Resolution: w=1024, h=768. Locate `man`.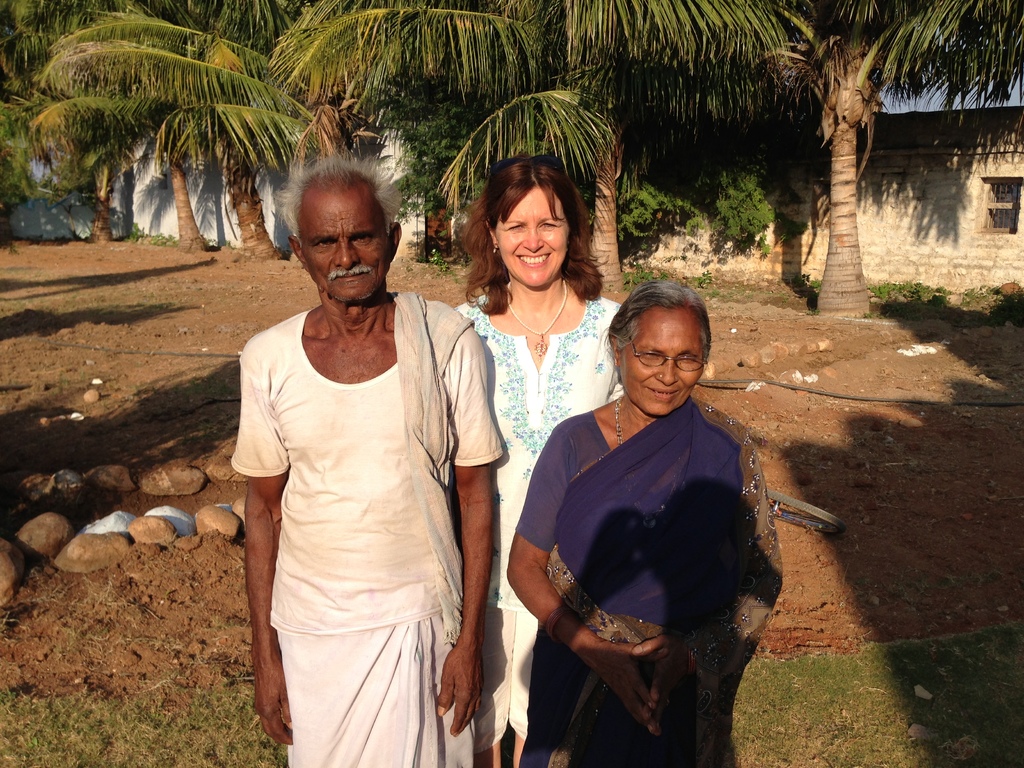
left=214, top=155, right=494, bottom=767.
